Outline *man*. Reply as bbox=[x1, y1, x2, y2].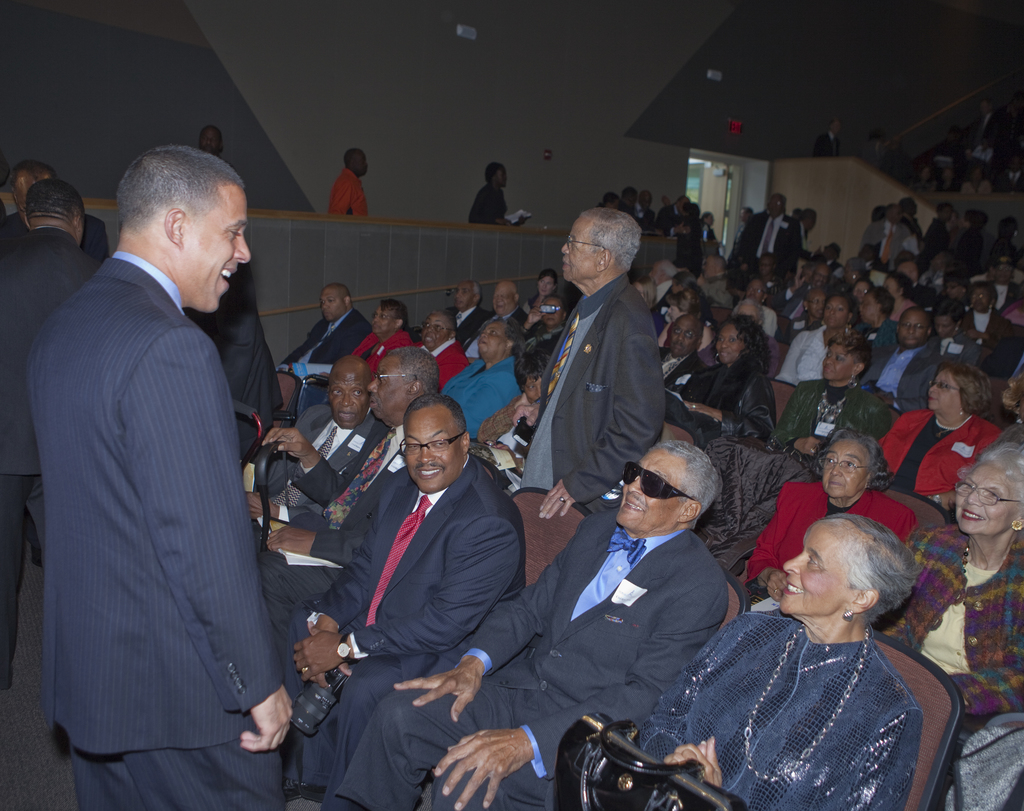
bbox=[323, 440, 724, 810].
